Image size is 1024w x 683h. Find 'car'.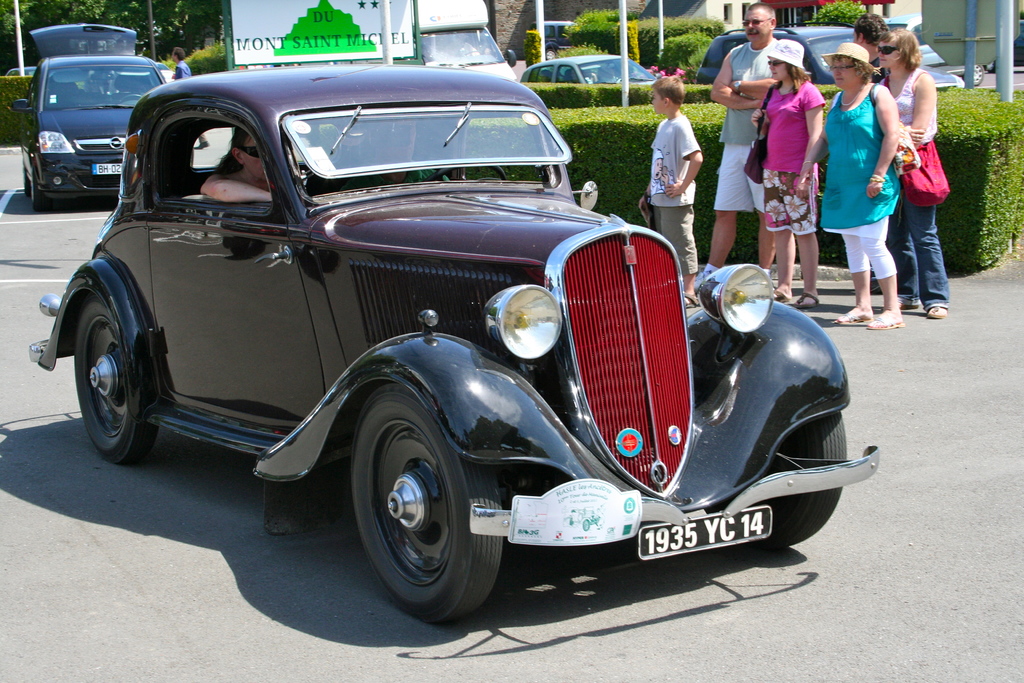
Rect(693, 21, 968, 89).
